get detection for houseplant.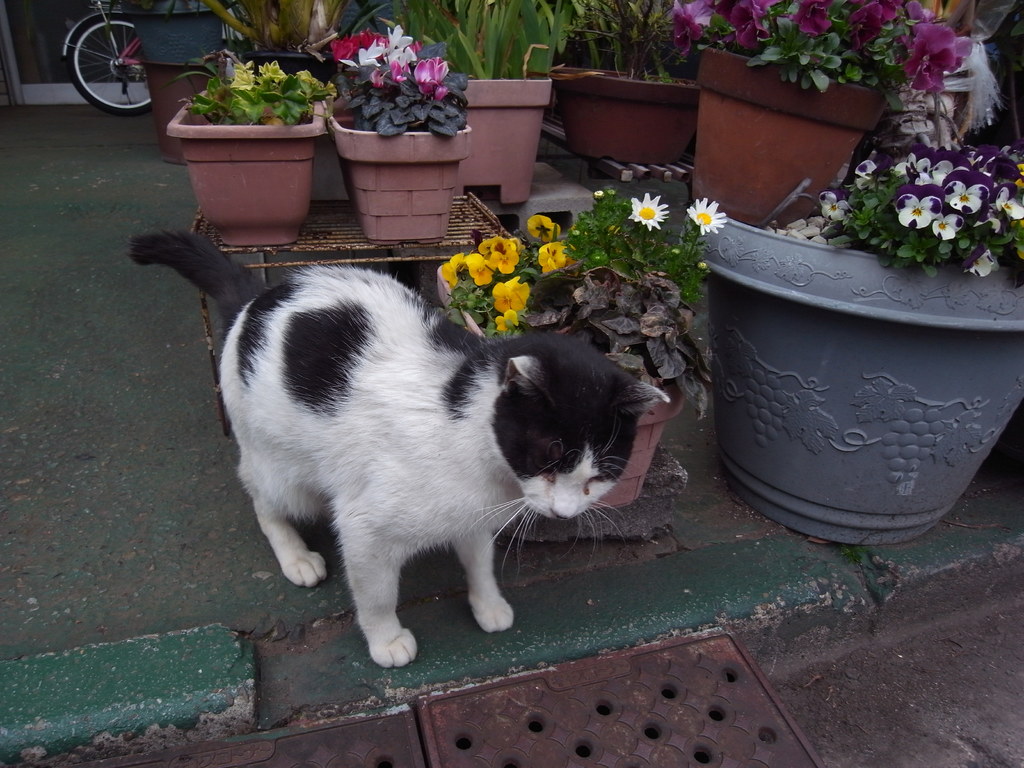
Detection: region(432, 181, 727, 504).
